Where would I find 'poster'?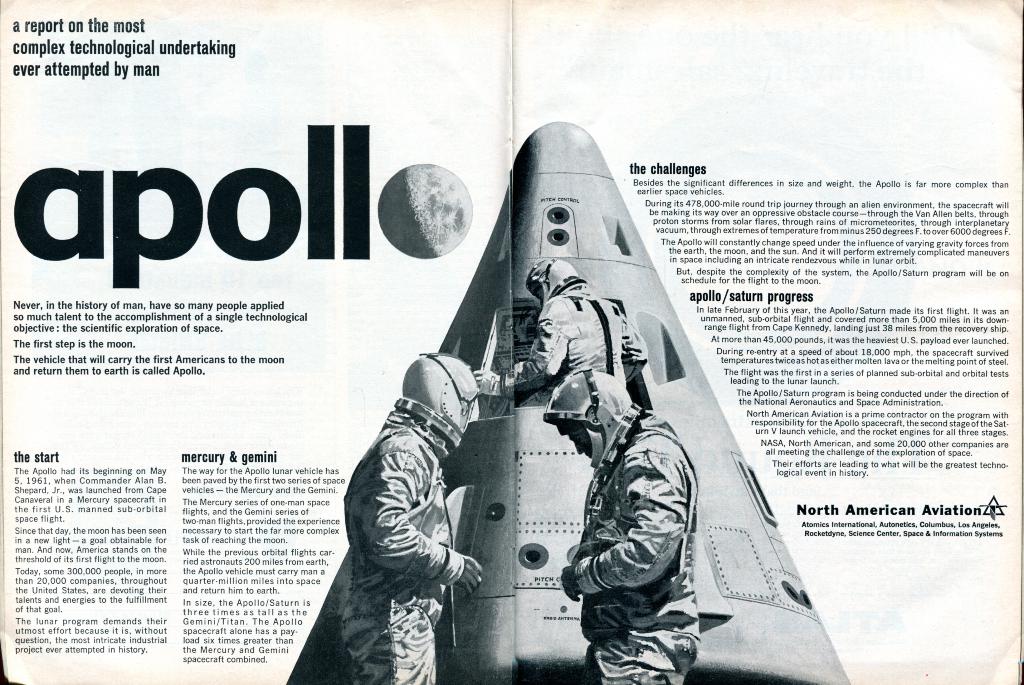
At box=[0, 0, 1023, 684].
